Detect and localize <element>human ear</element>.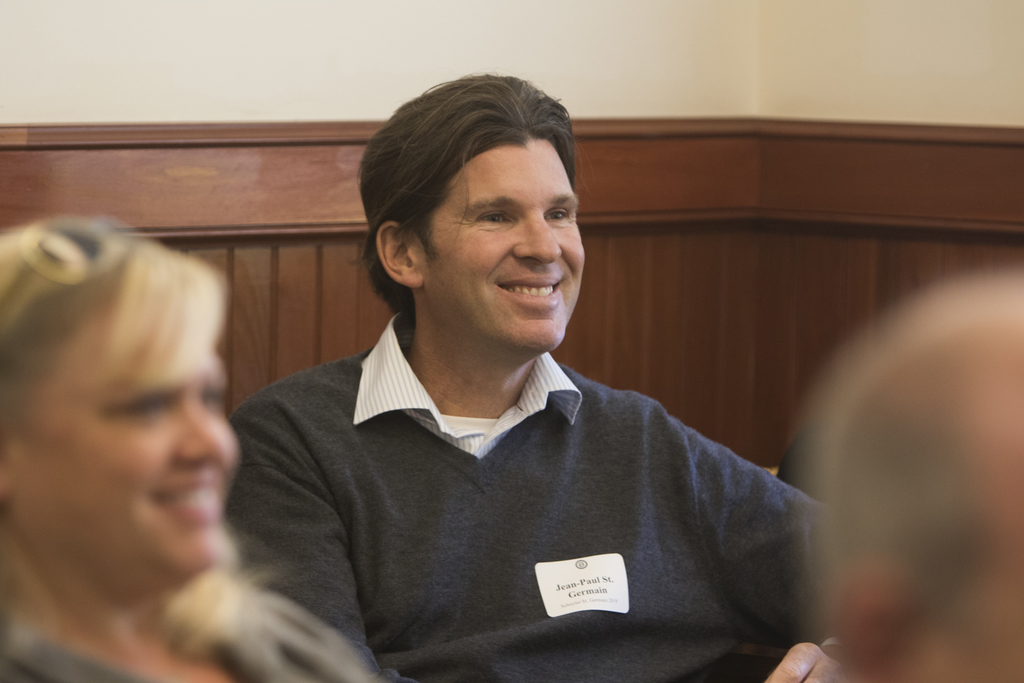
Localized at crop(376, 220, 423, 292).
